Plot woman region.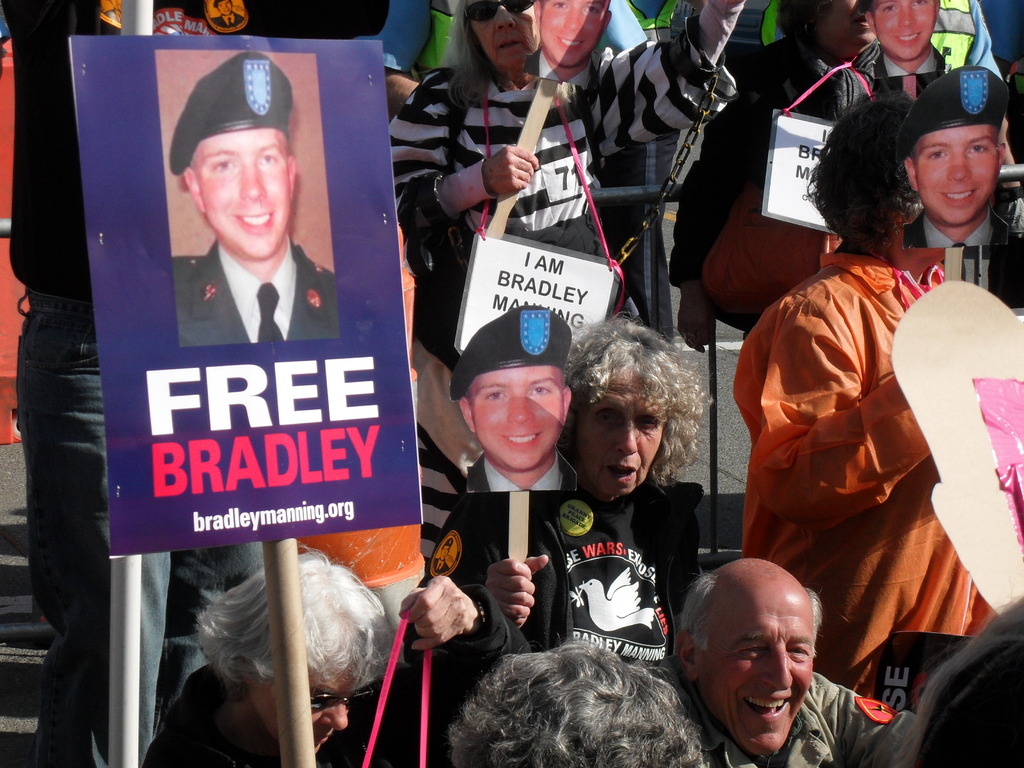
Plotted at [x1=727, y1=90, x2=1023, y2=694].
